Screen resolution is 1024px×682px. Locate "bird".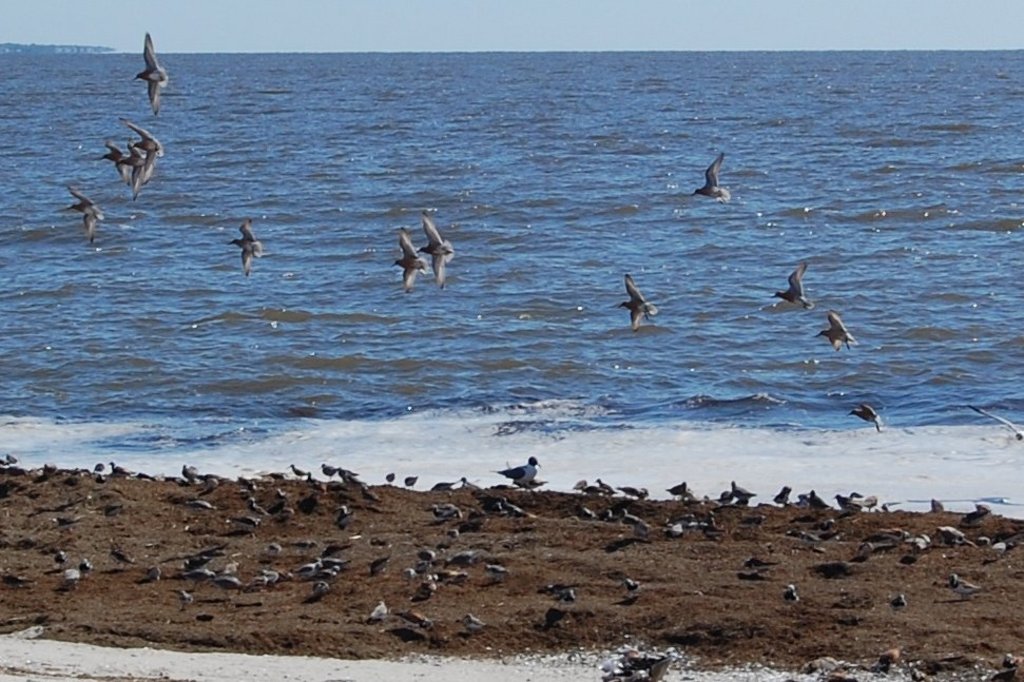
[left=450, top=612, right=488, bottom=637].
